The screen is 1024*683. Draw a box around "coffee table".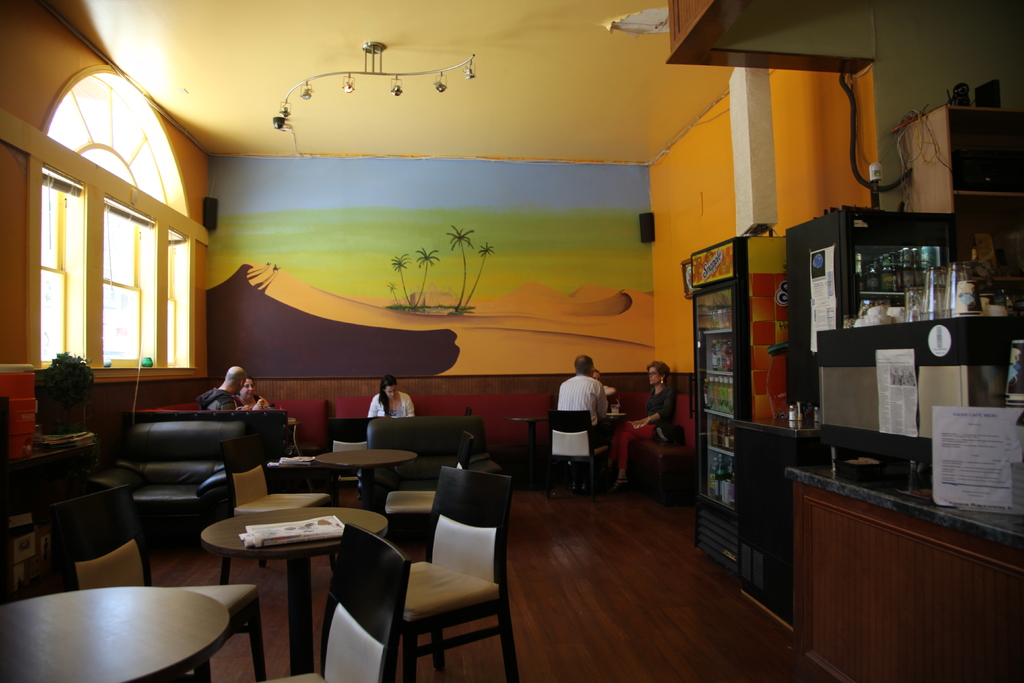
region(609, 406, 626, 457).
